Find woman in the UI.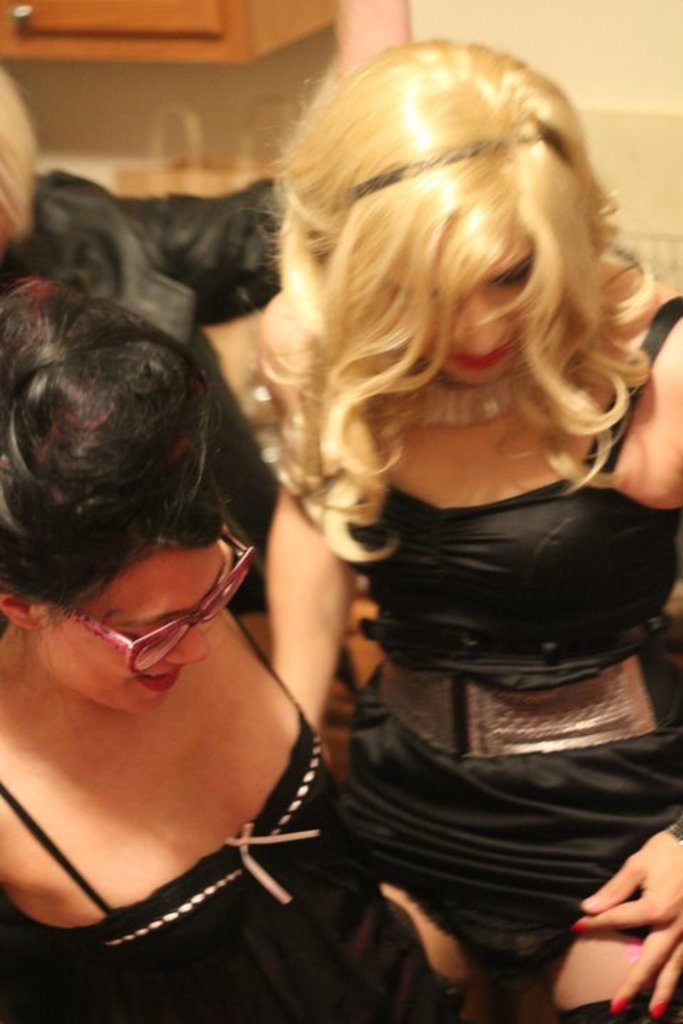
UI element at 272/30/682/1023.
